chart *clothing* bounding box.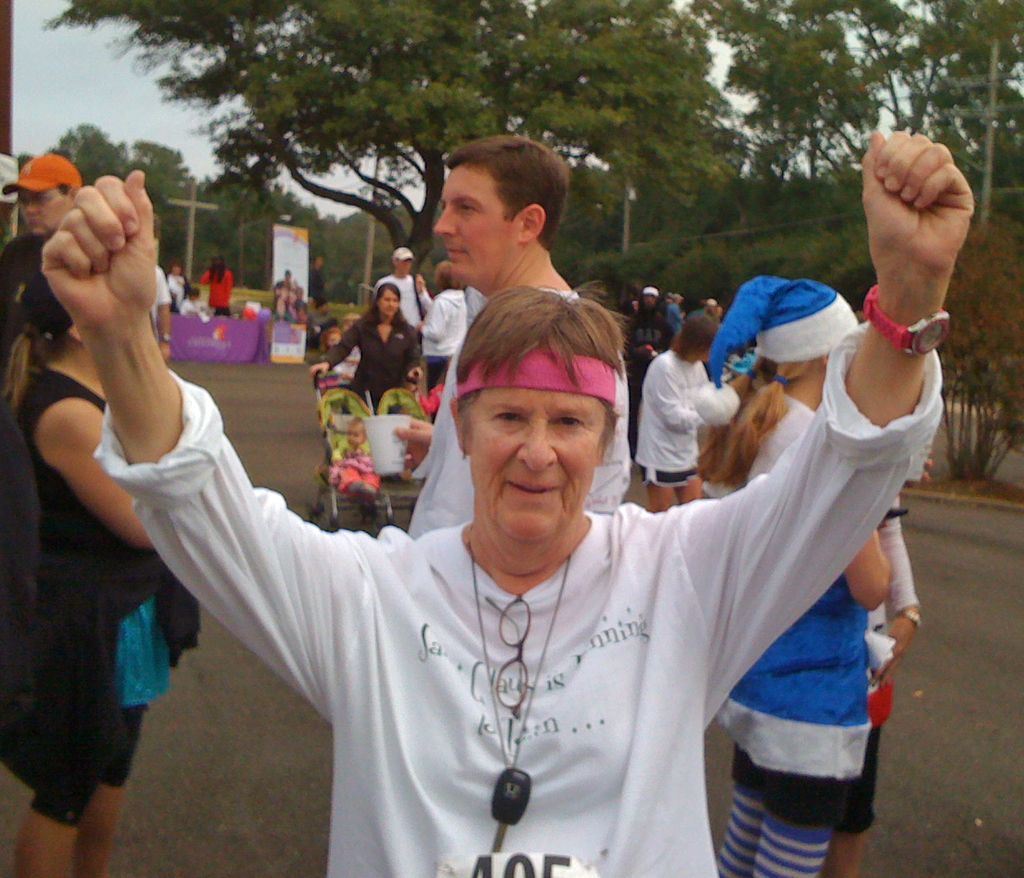
Charted: [x1=841, y1=499, x2=914, y2=840].
